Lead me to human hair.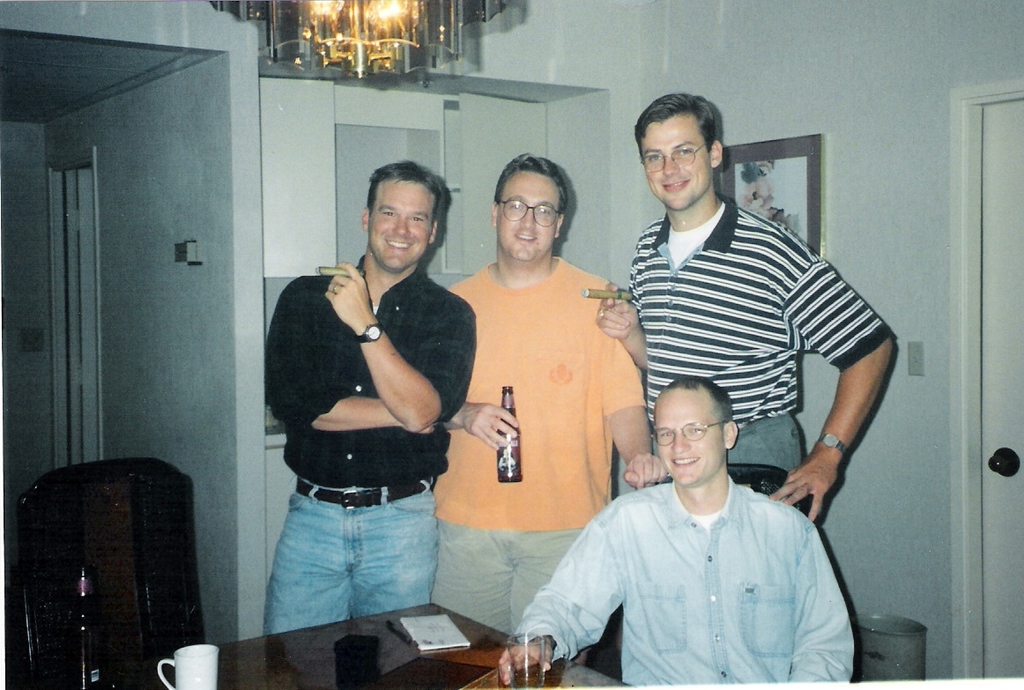
Lead to {"left": 634, "top": 91, "right": 713, "bottom": 153}.
